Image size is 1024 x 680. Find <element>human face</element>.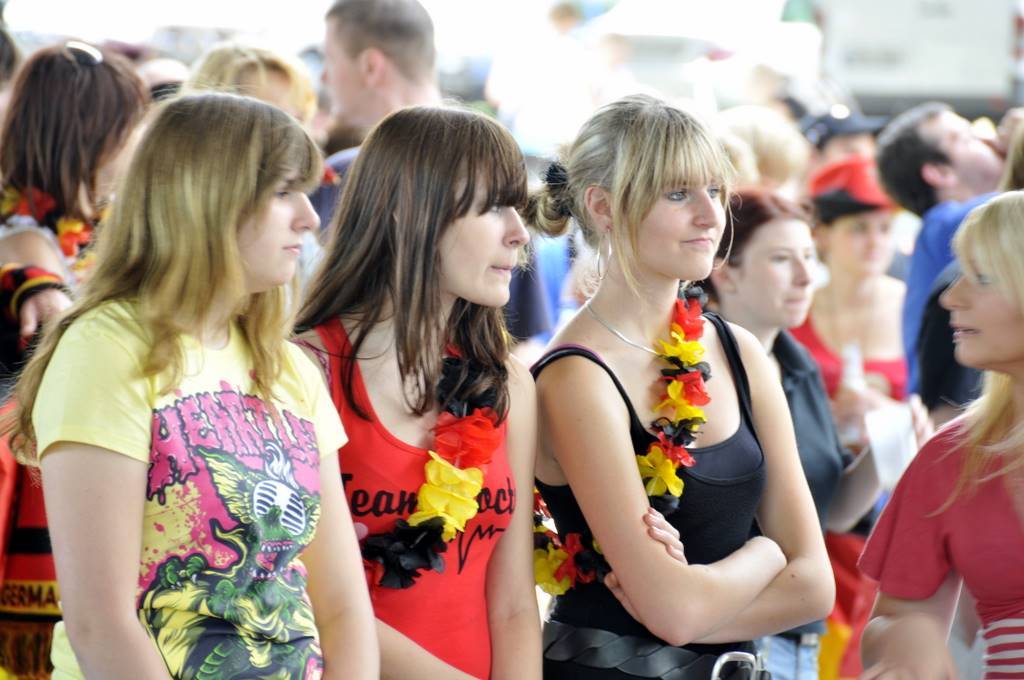
613/162/725/280.
